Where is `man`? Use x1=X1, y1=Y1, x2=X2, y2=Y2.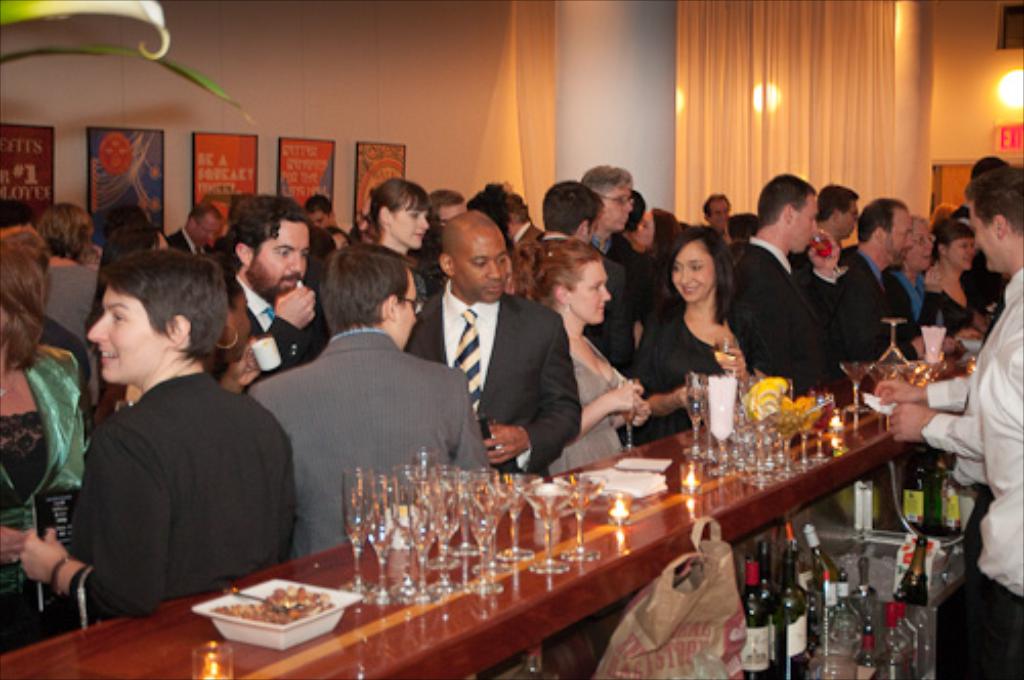
x1=836, y1=199, x2=909, y2=383.
